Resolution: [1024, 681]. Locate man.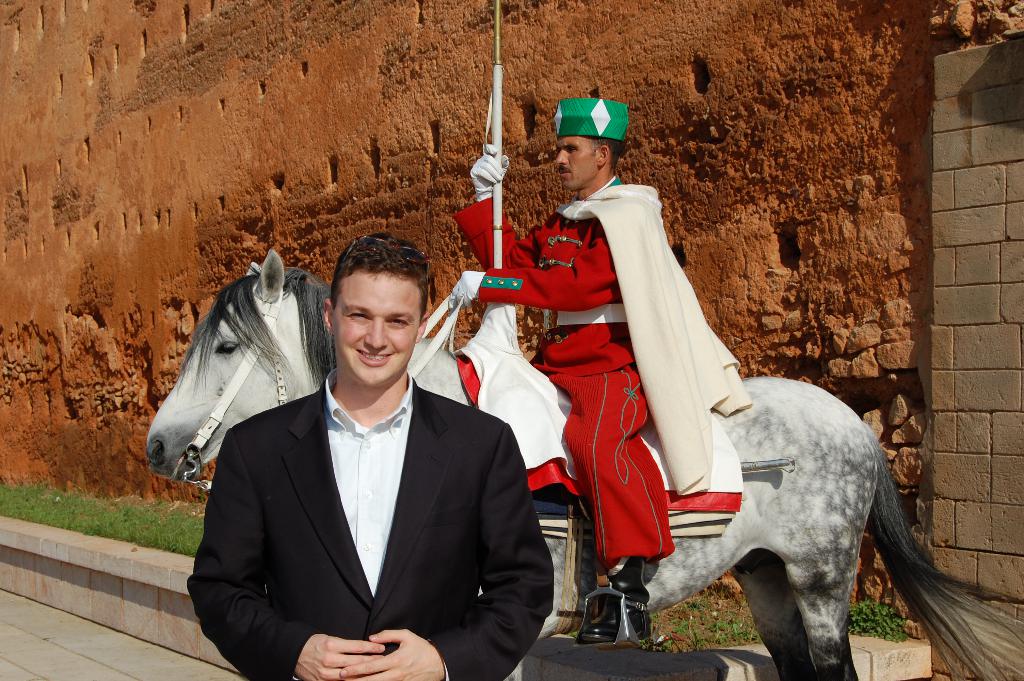
{"x1": 199, "y1": 239, "x2": 534, "y2": 680}.
